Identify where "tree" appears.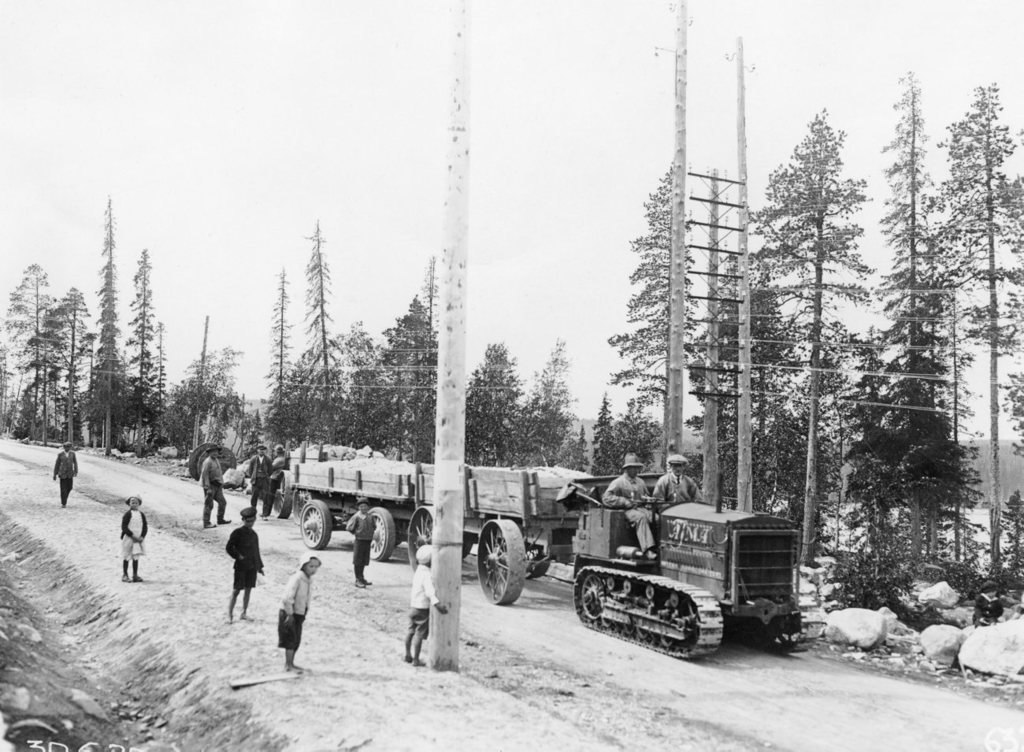
Appears at bbox=[382, 299, 440, 470].
